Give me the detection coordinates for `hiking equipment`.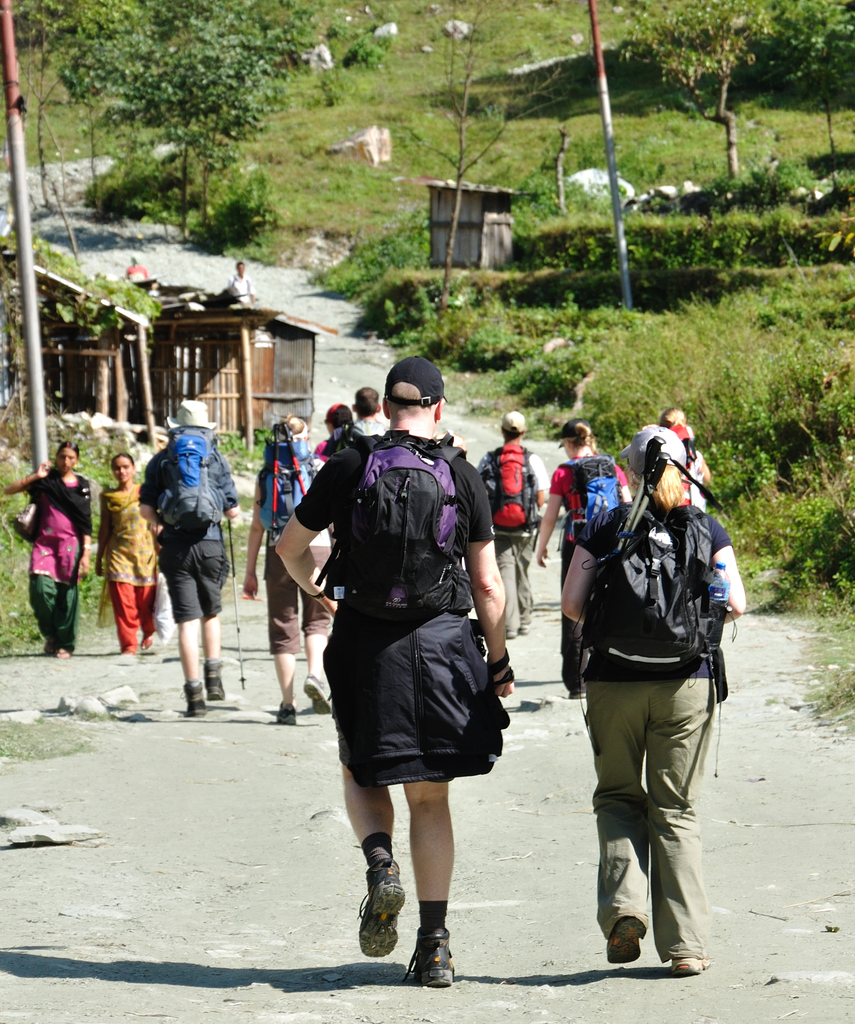
bbox(613, 430, 667, 550).
